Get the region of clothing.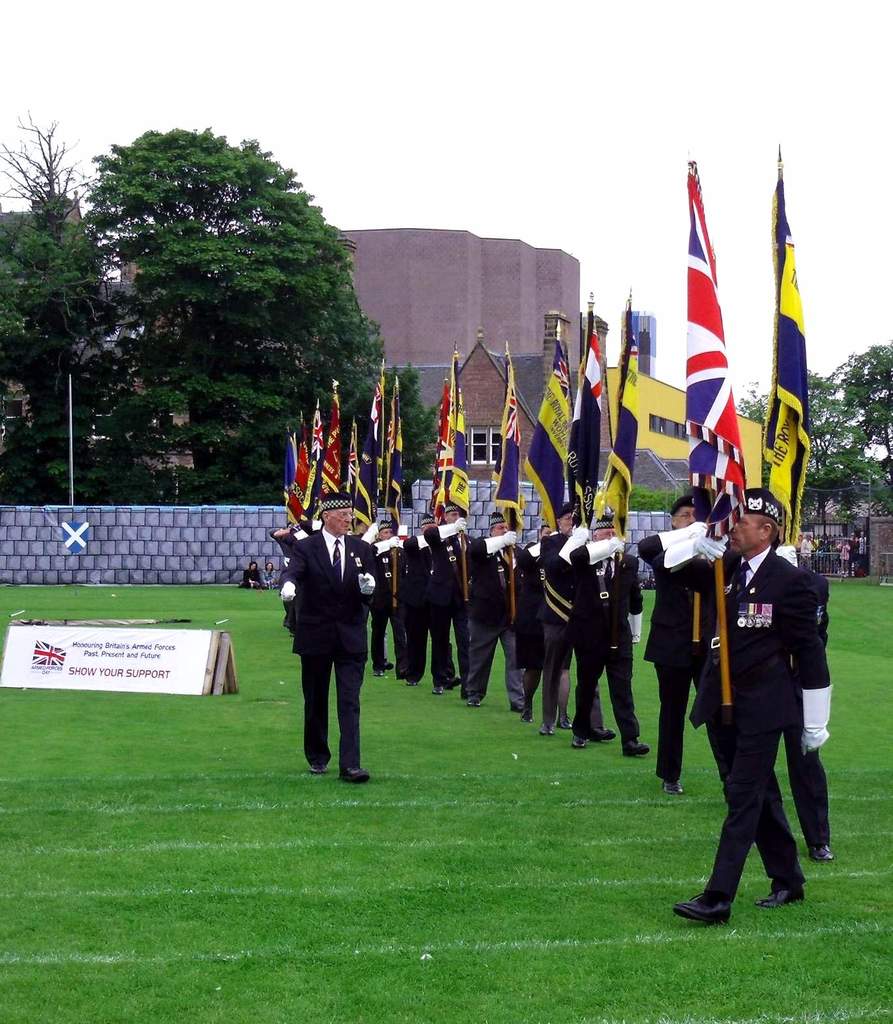
left=569, top=535, right=644, bottom=745.
